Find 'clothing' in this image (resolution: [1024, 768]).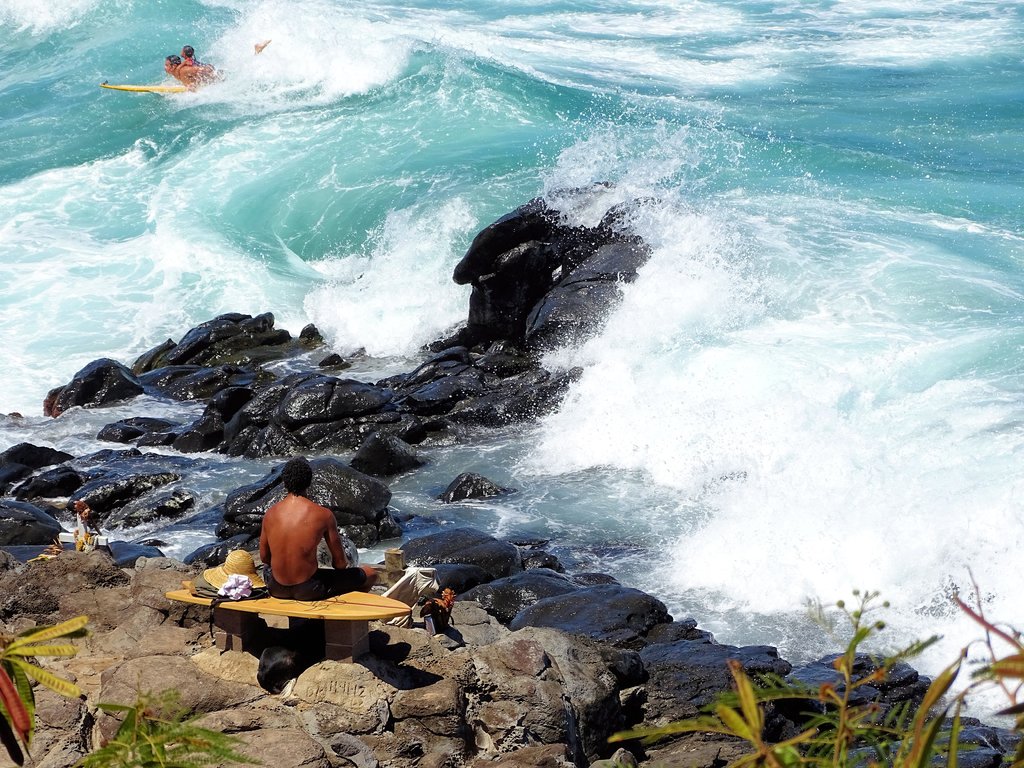
(left=262, top=562, right=360, bottom=604).
